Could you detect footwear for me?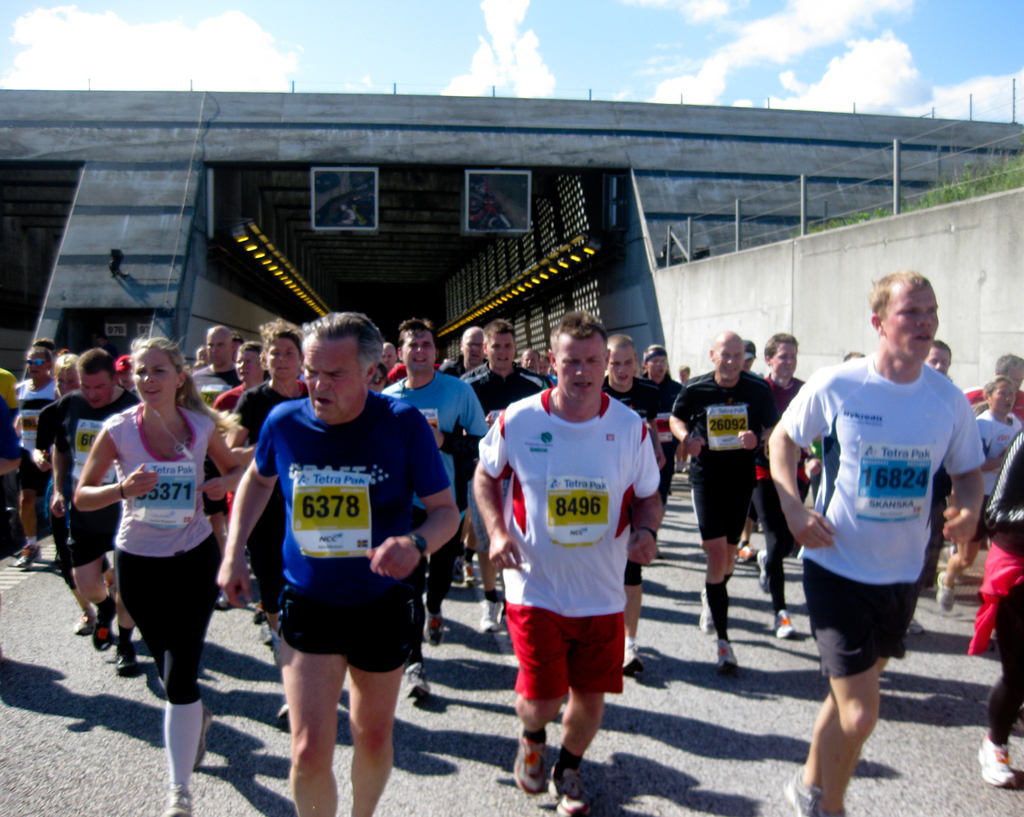
Detection result: [x1=13, y1=543, x2=41, y2=569].
